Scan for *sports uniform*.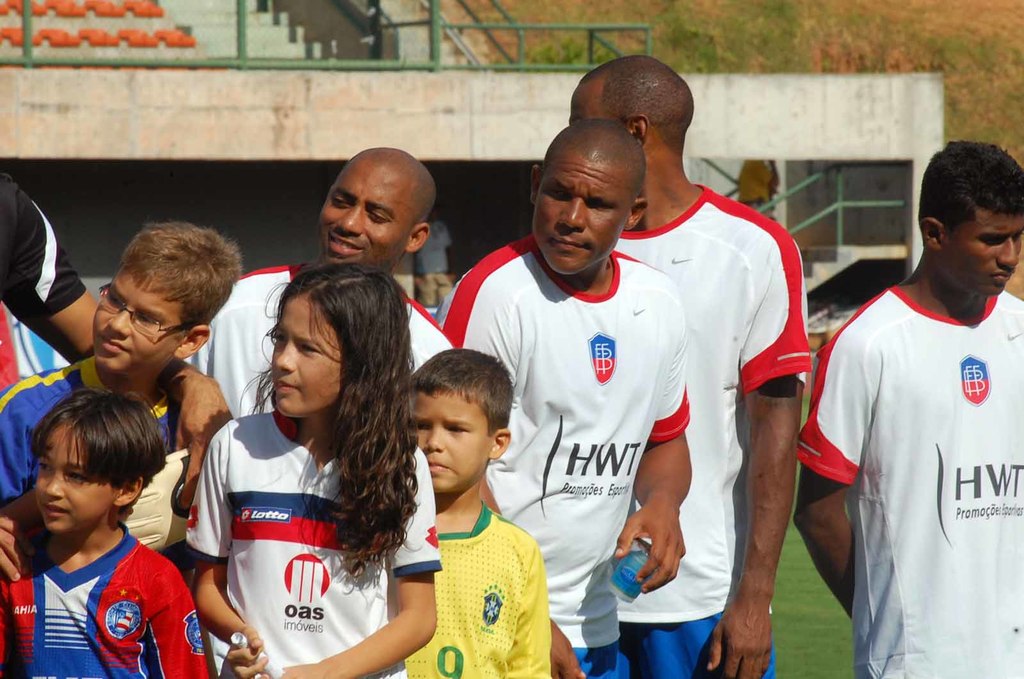
Scan result: 0,358,199,511.
